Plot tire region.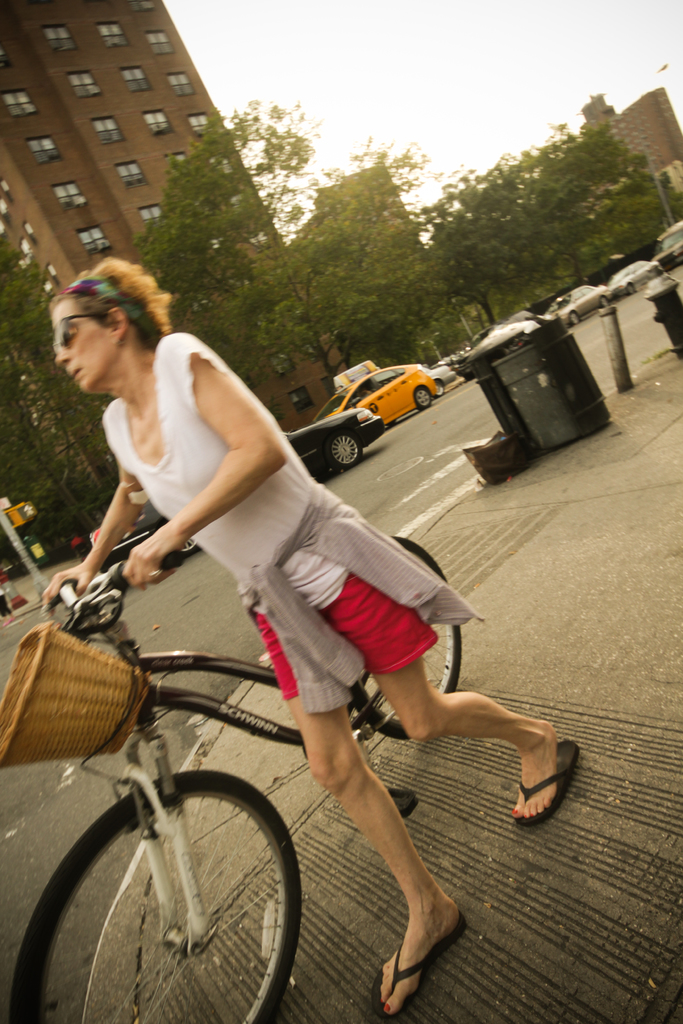
Plotted at BBox(415, 388, 429, 410).
